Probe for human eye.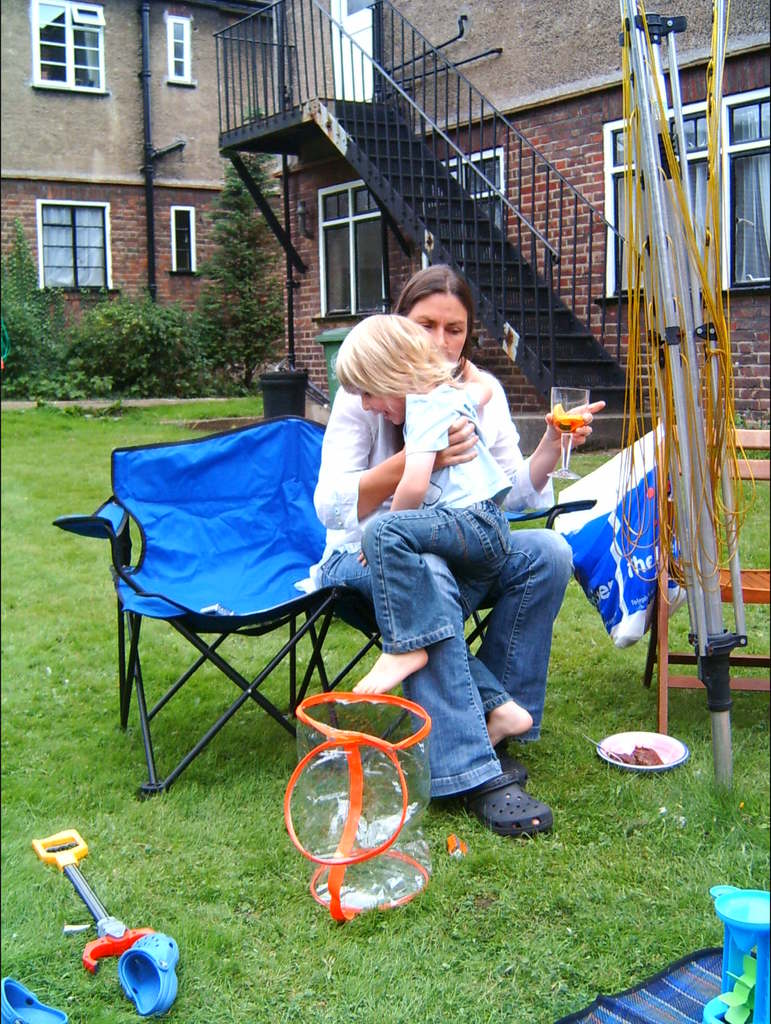
Probe result: (450,319,467,340).
